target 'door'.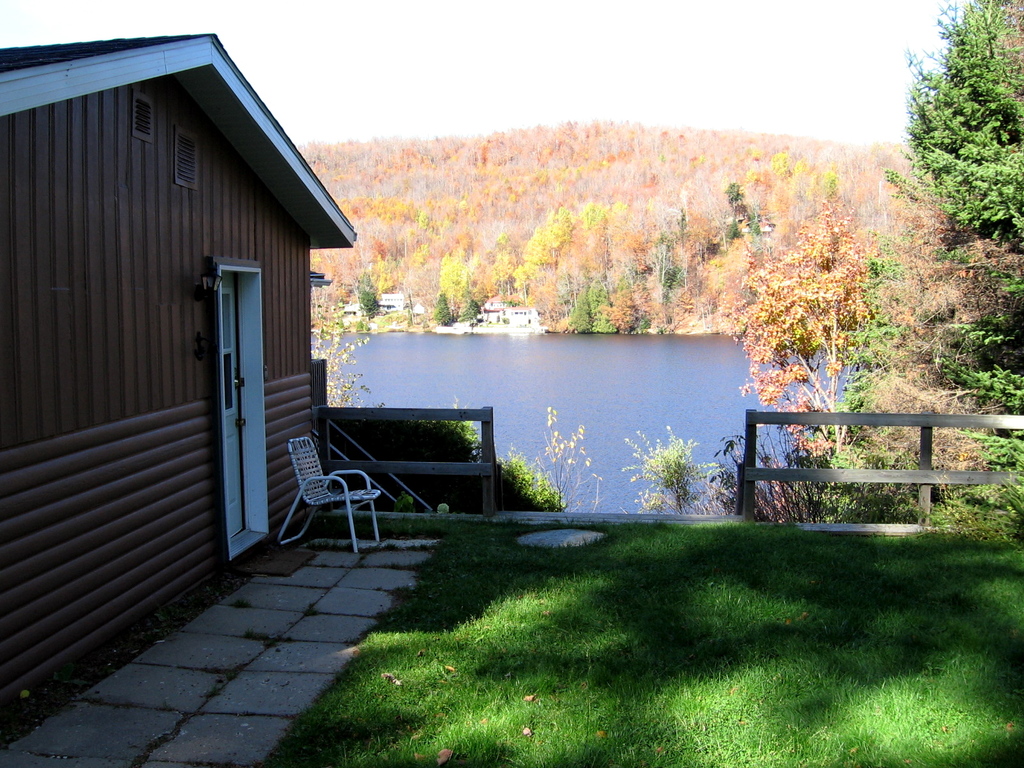
Target region: box=[220, 282, 242, 543].
